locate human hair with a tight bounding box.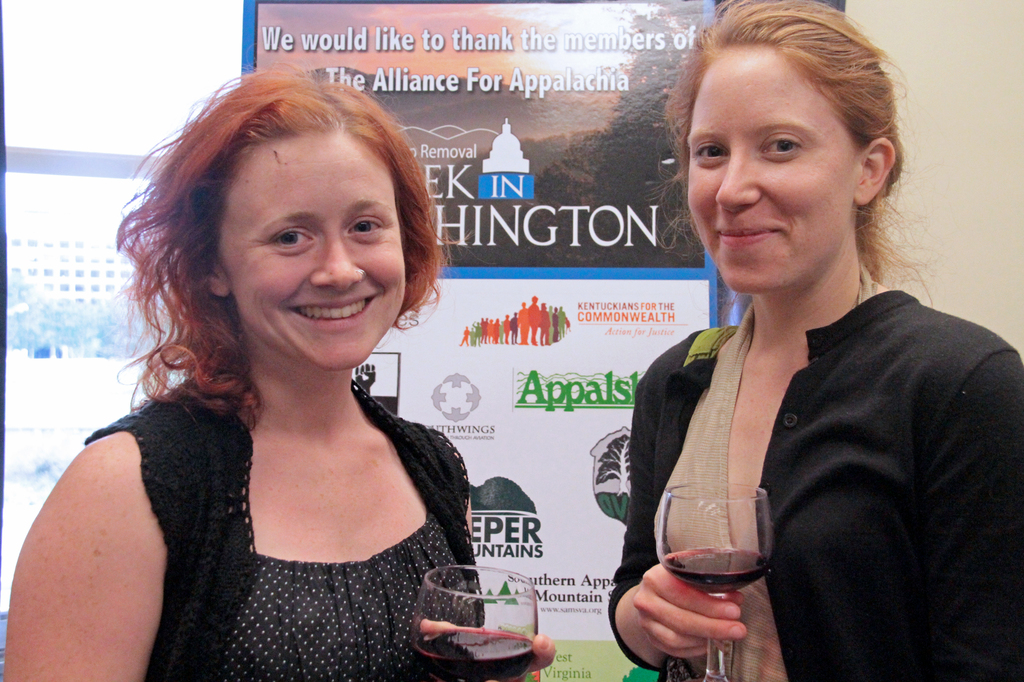
x1=648, y1=0, x2=945, y2=309.
